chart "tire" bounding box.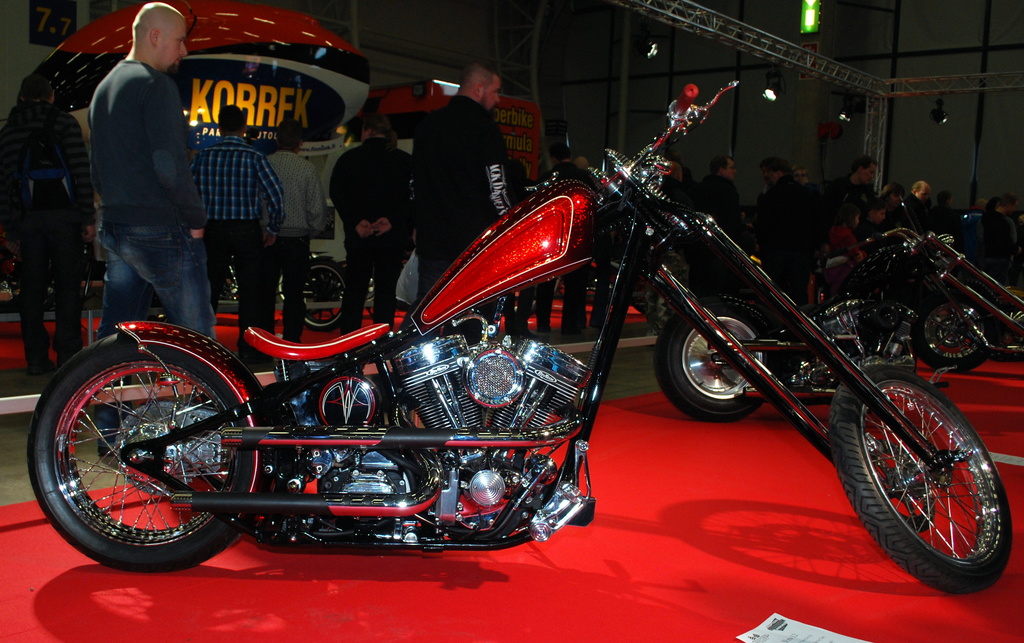
Charted: locate(985, 282, 1023, 363).
